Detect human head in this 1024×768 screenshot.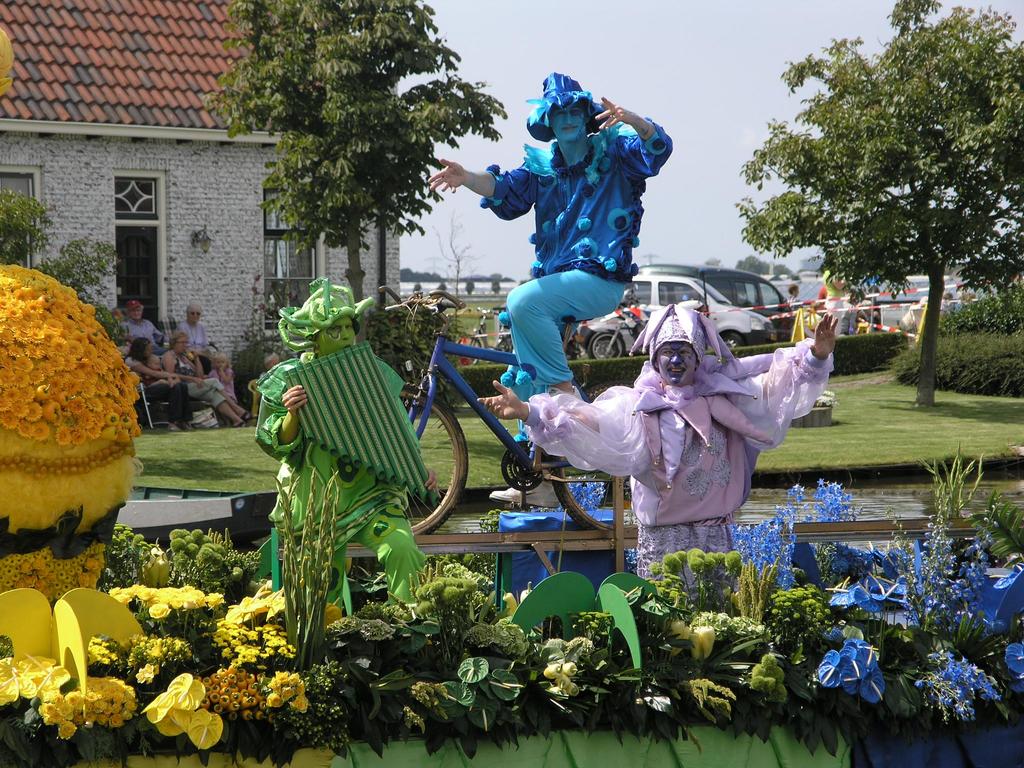
Detection: (left=128, top=336, right=153, bottom=361).
